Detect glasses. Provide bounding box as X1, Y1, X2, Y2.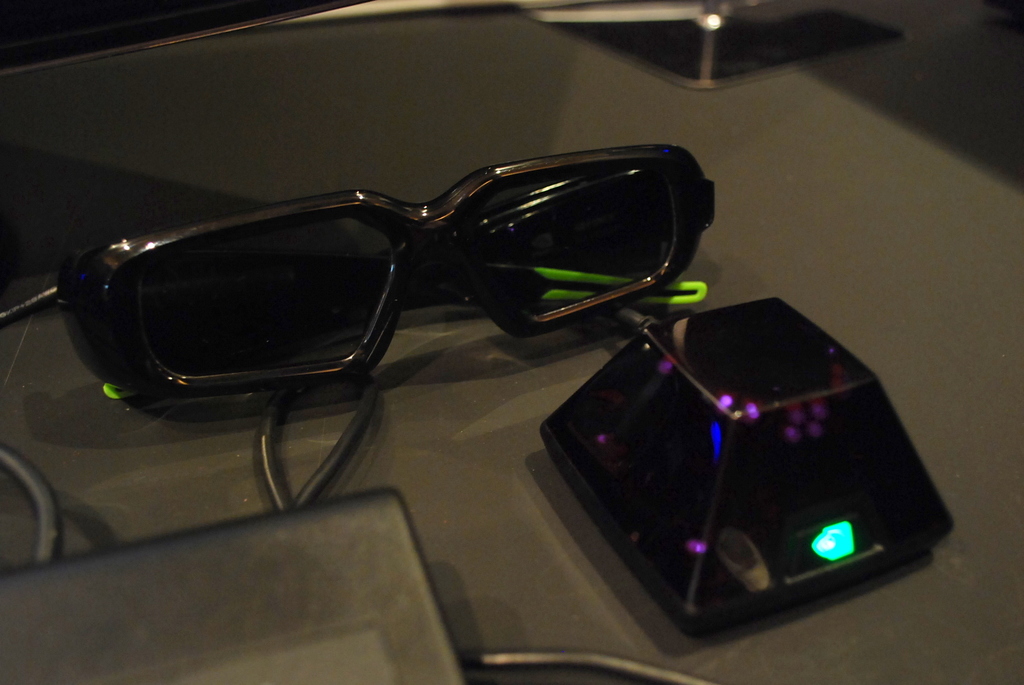
56, 143, 718, 403.
